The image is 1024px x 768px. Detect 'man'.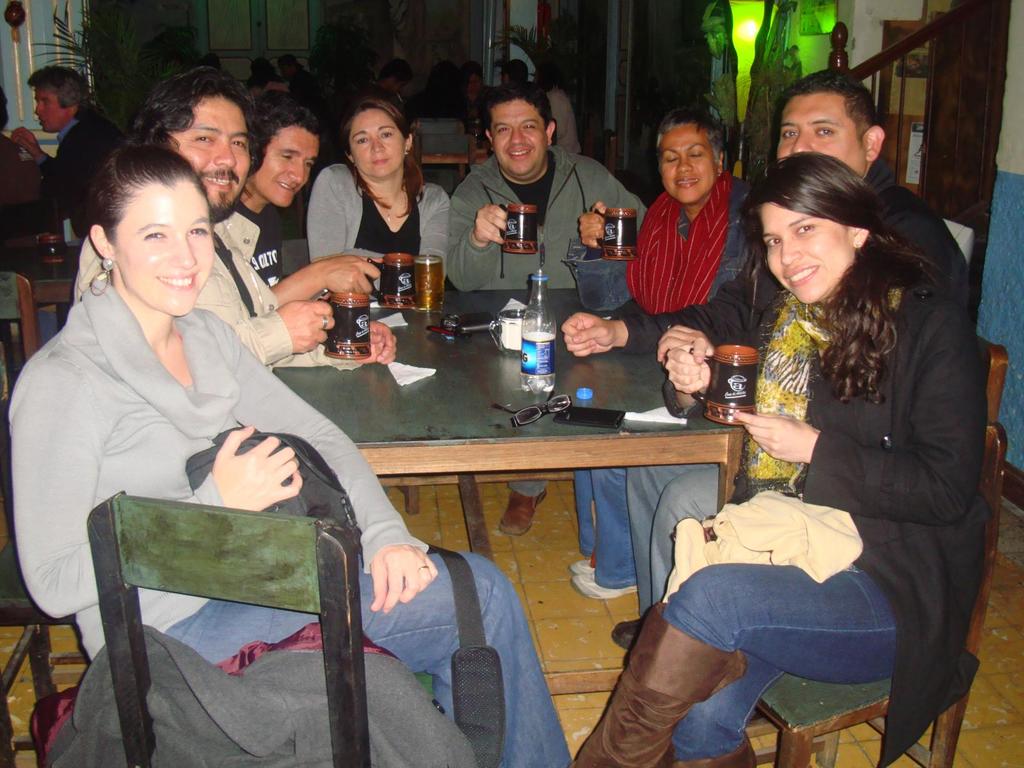
Detection: 447,83,661,542.
